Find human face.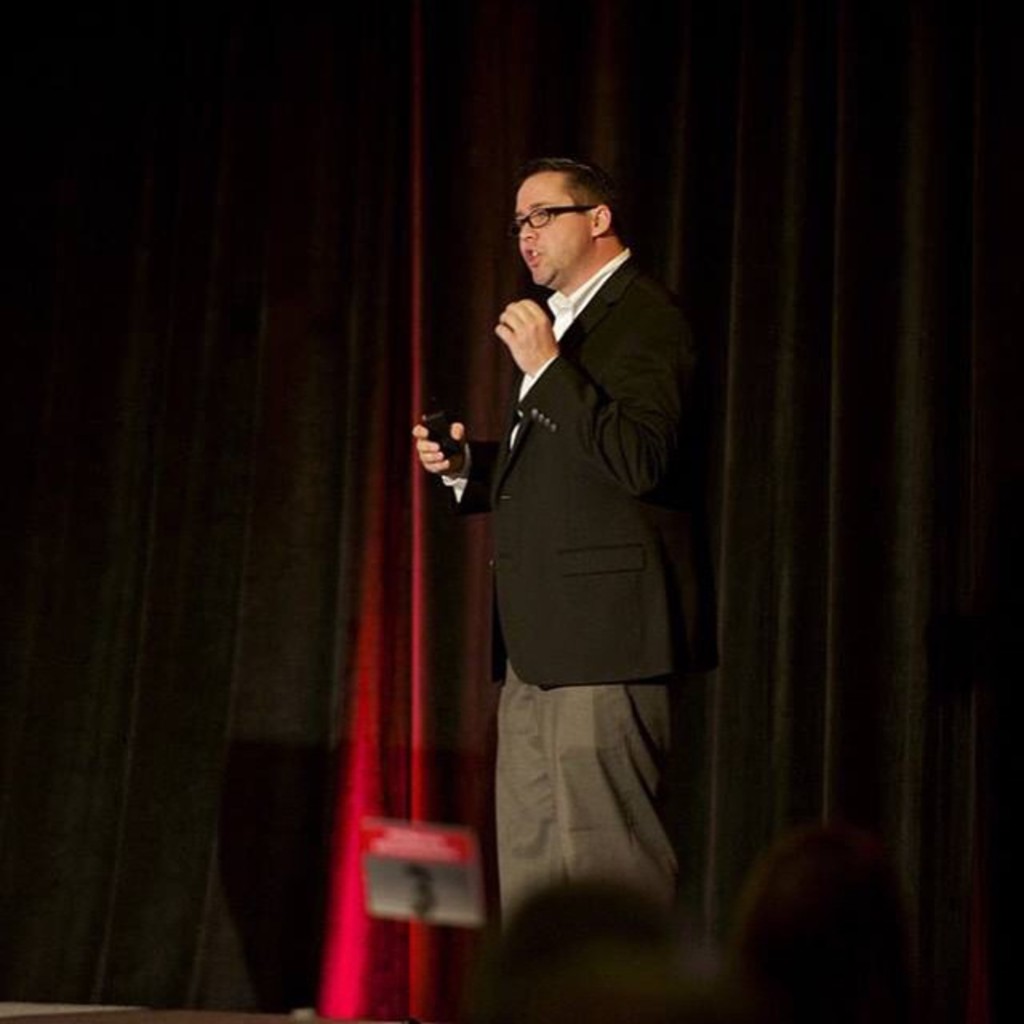
515,178,590,290.
